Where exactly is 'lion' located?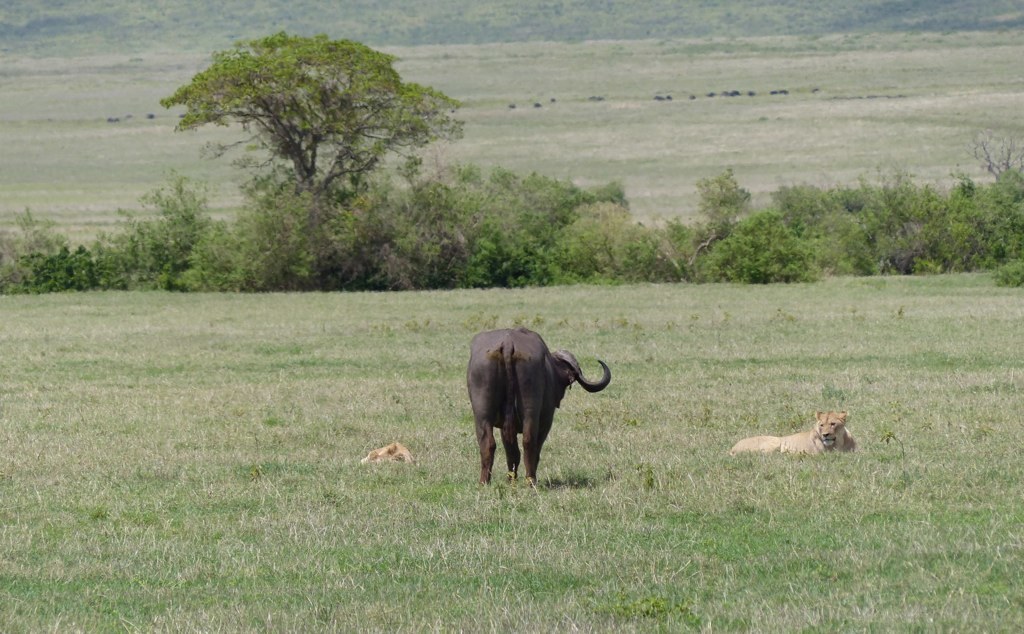
Its bounding box is x1=731 y1=409 x2=858 y2=462.
